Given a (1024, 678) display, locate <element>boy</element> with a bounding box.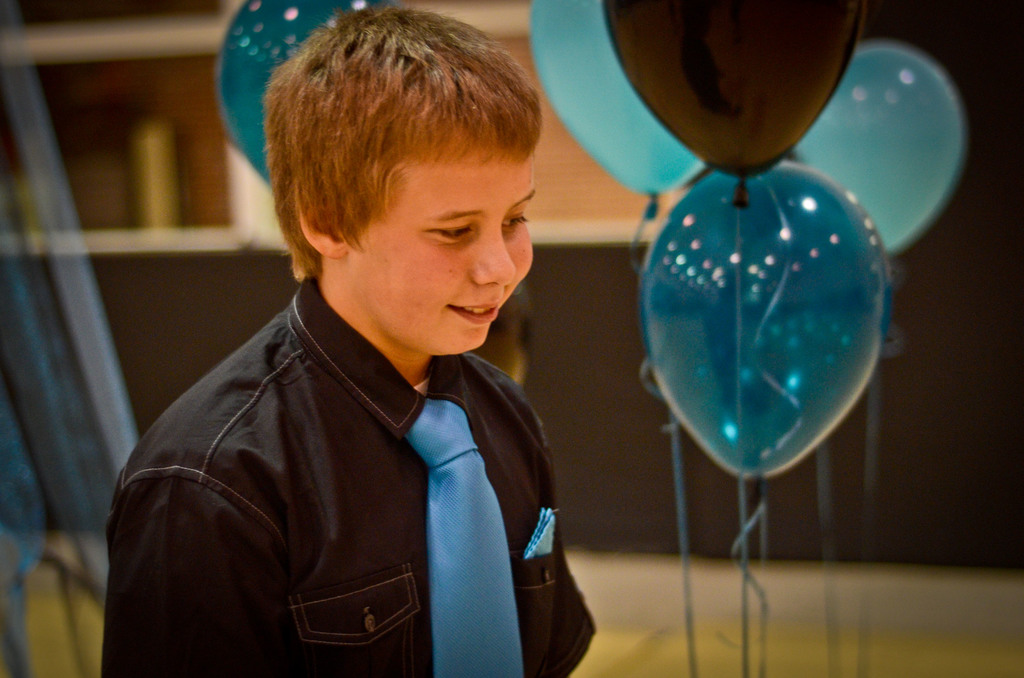
Located: <region>124, 1, 556, 654</region>.
